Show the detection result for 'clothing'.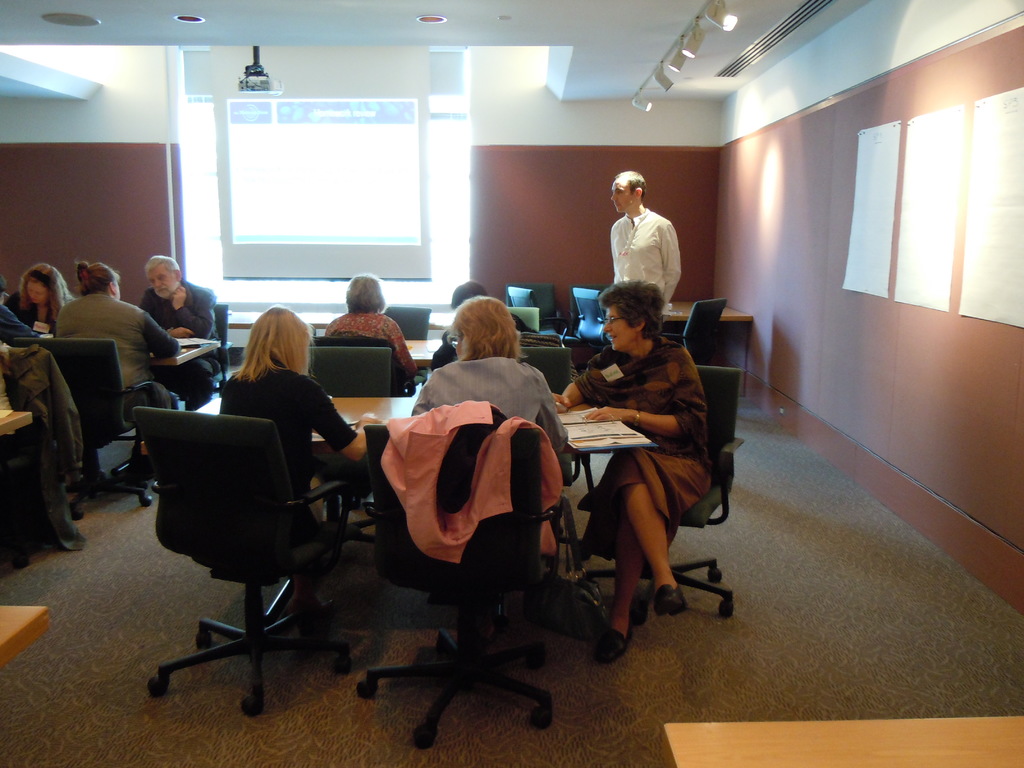
(412,353,571,454).
